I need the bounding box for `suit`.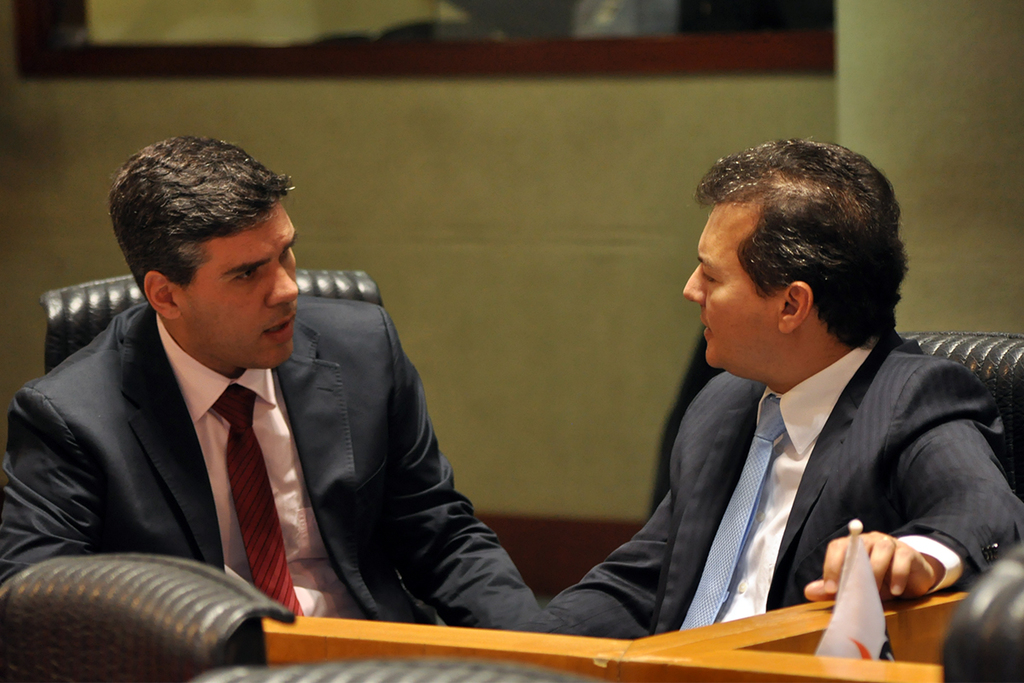
Here it is: {"x1": 21, "y1": 259, "x2": 552, "y2": 624}.
